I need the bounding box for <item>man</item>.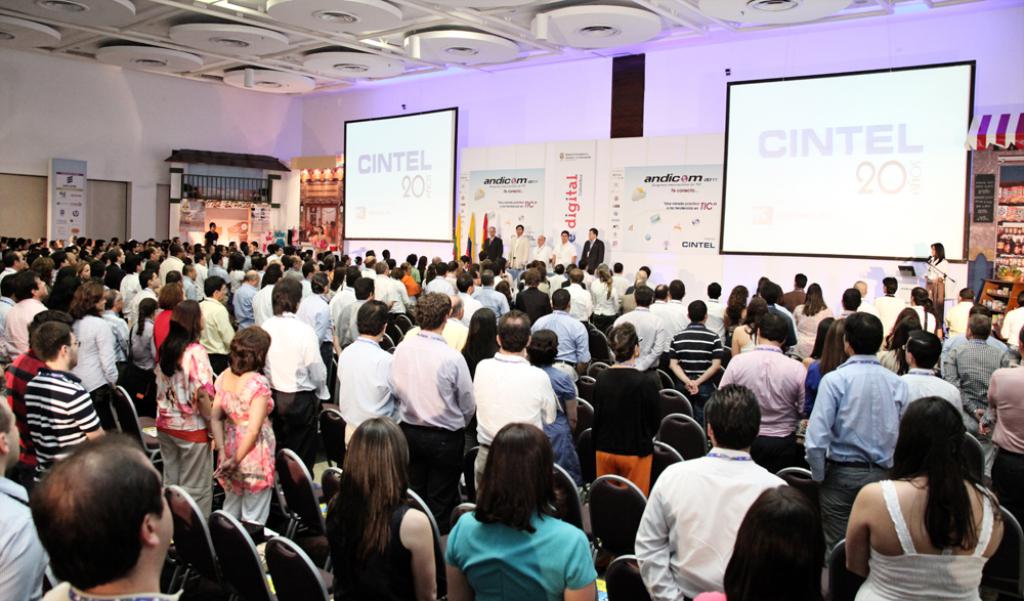
Here it is: 342, 306, 392, 432.
